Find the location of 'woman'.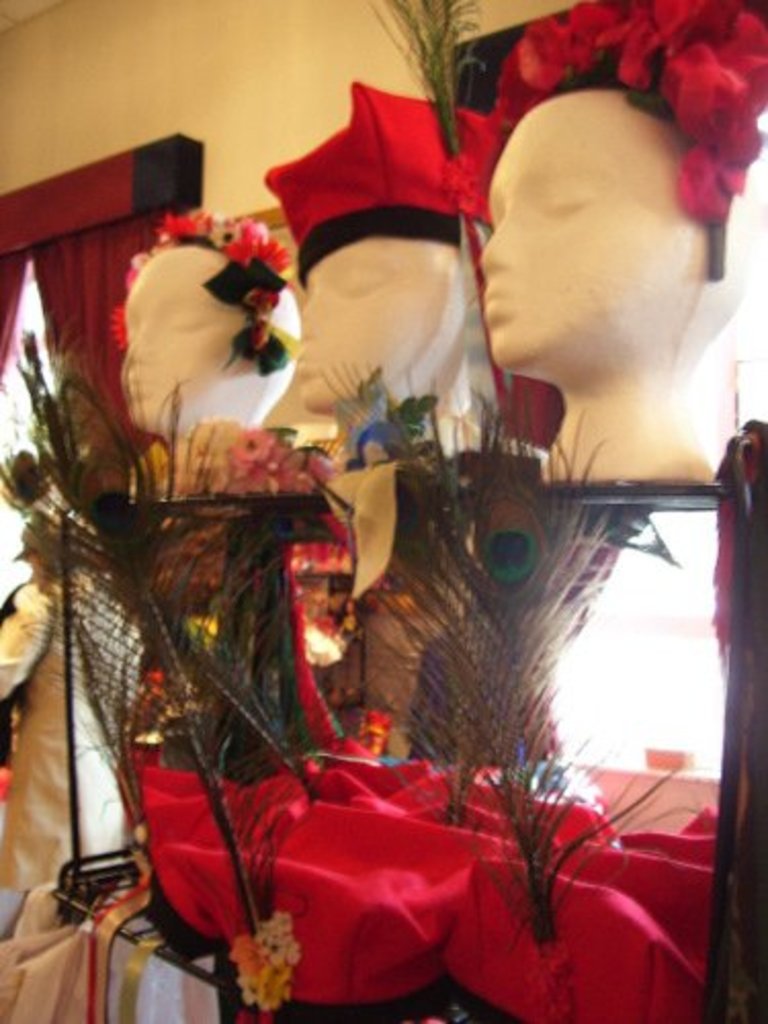
Location: BBox(115, 201, 309, 489).
